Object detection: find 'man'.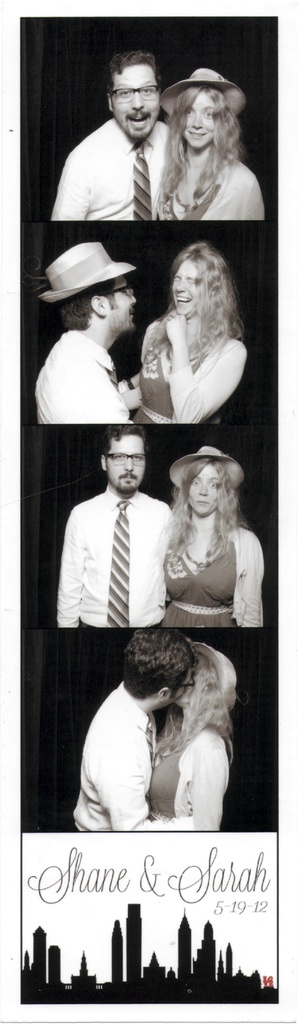
{"x1": 72, "y1": 629, "x2": 193, "y2": 832}.
